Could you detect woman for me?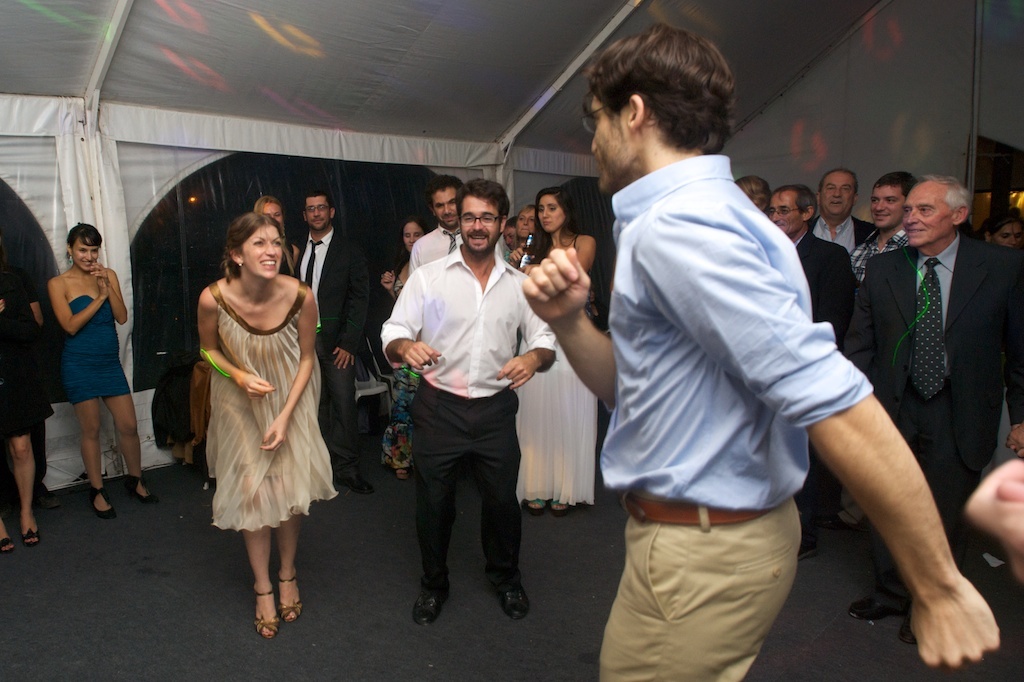
Detection result: 729, 177, 778, 213.
